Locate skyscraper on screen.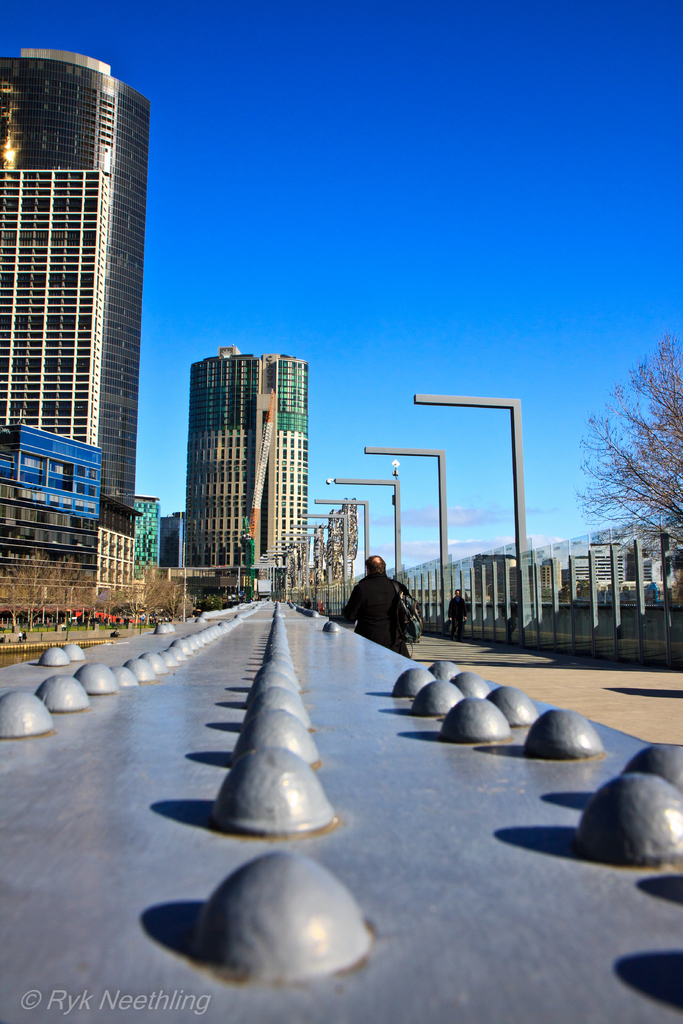
On screen at (4, 40, 167, 593).
